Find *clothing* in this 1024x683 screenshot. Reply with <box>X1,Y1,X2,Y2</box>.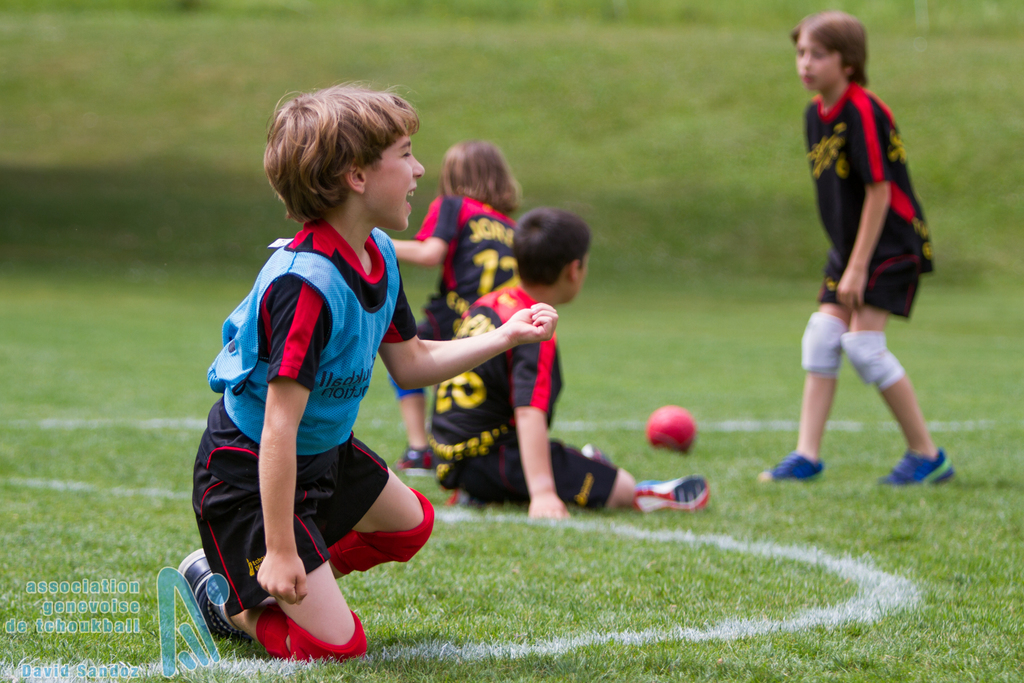
<box>429,281,625,520</box>.
